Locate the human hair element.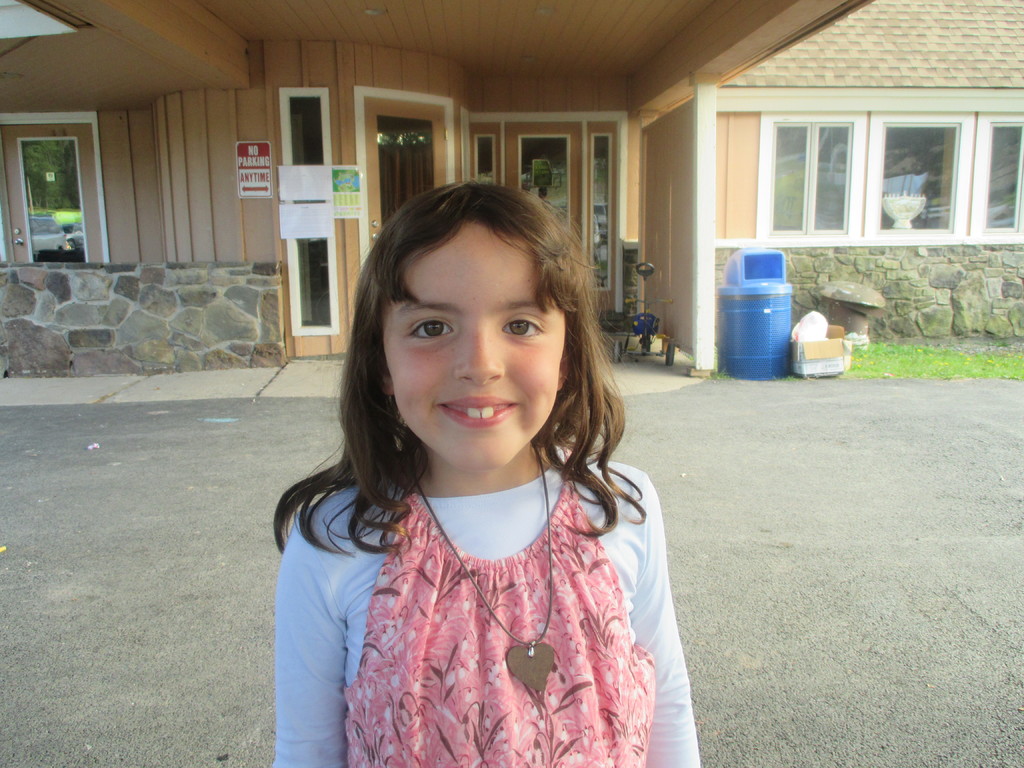
Element bbox: 331, 187, 596, 525.
